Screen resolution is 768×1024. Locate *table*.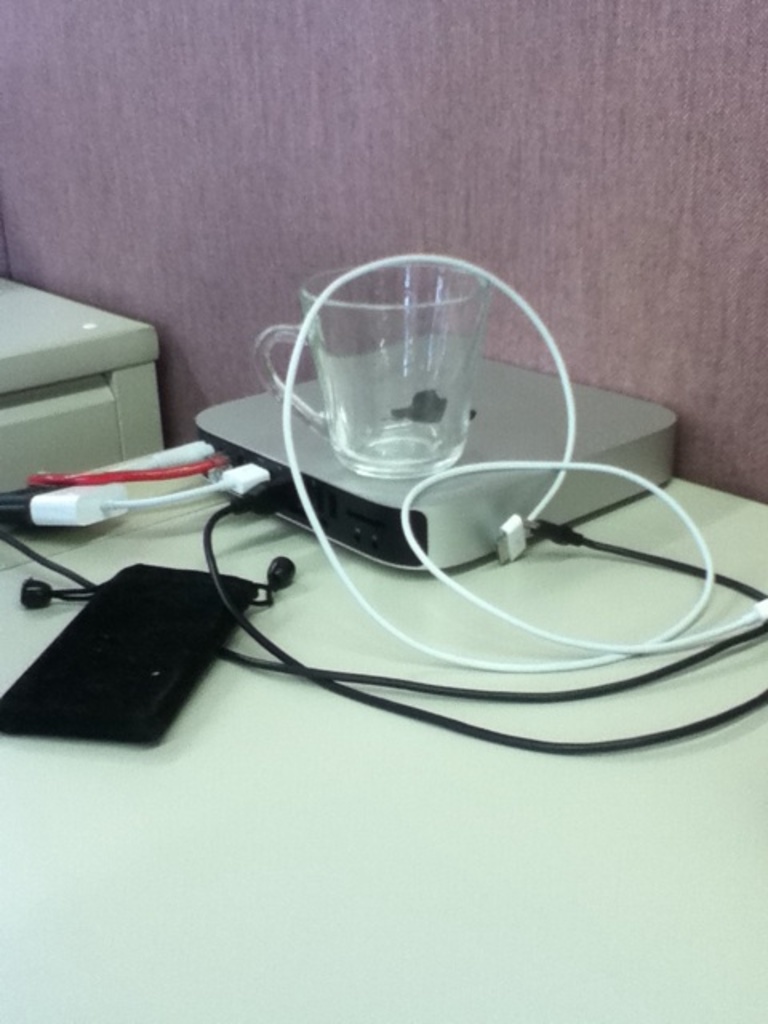
<box>2,467,766,1022</box>.
